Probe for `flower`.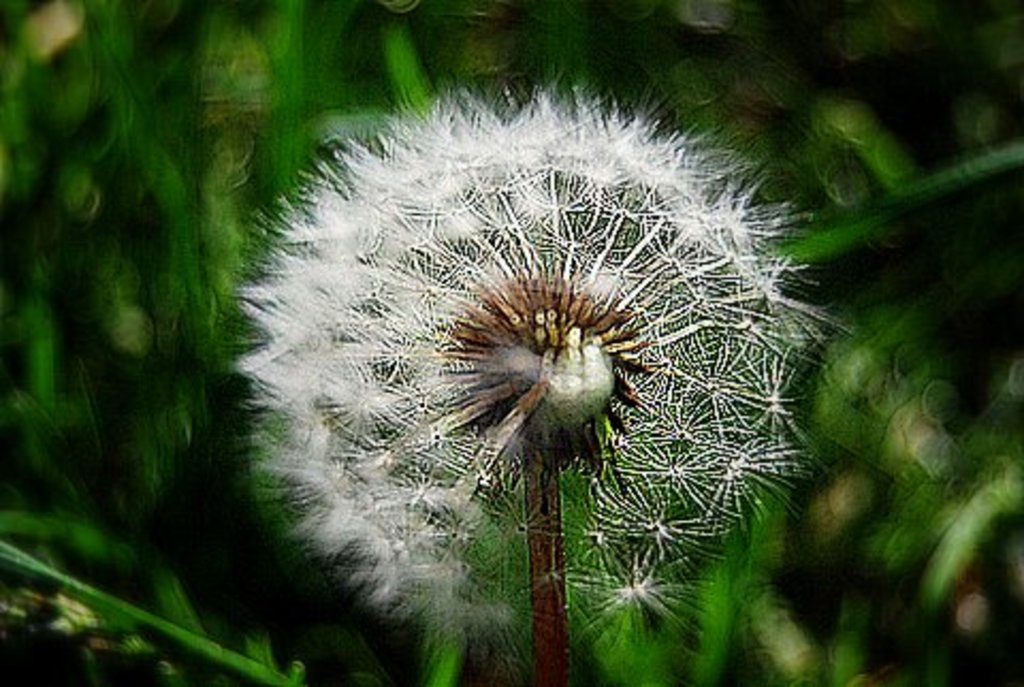
Probe result: <region>211, 81, 860, 591</region>.
